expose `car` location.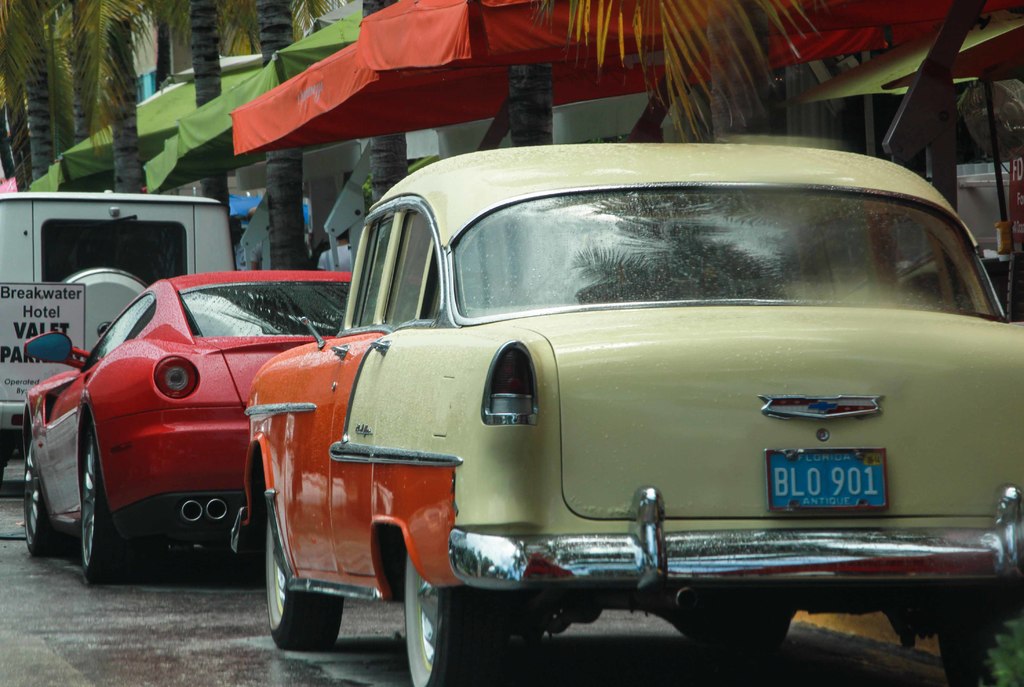
Exposed at 20,271,352,589.
